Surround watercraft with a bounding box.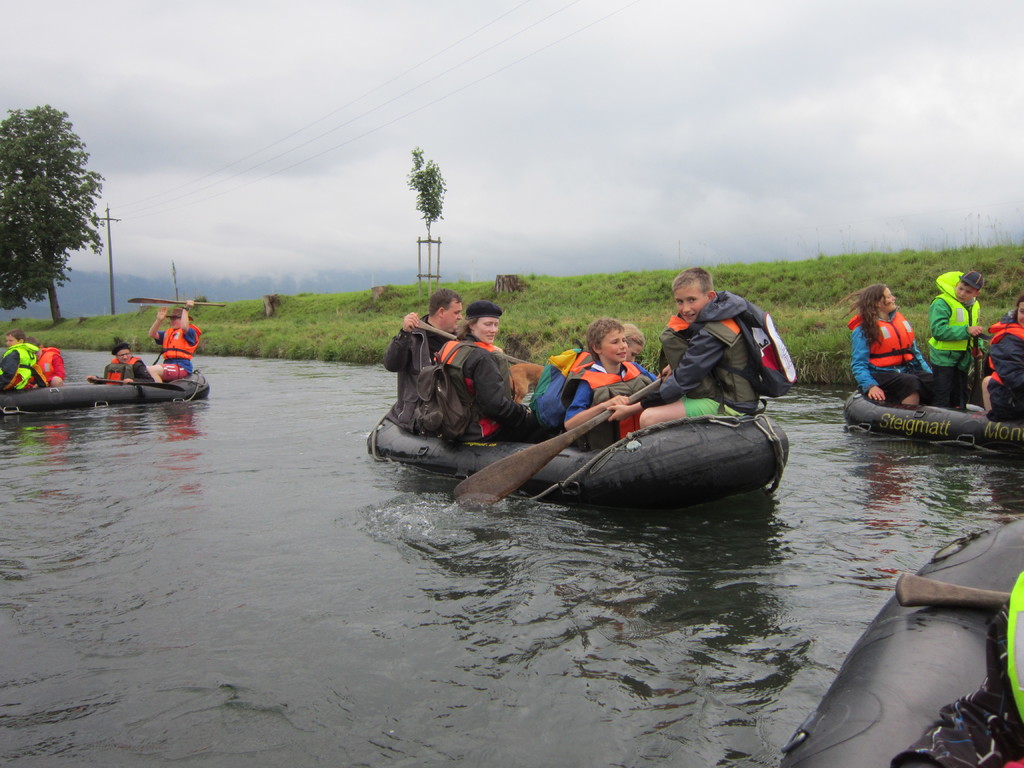
{"left": 842, "top": 383, "right": 1023, "bottom": 457}.
